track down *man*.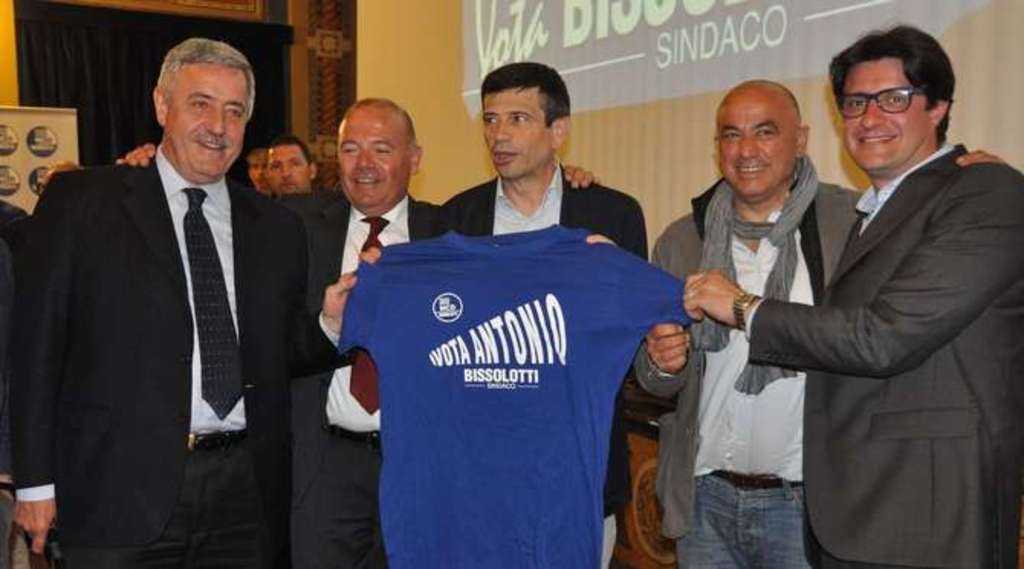
Tracked to left=682, top=24, right=1022, bottom=567.
